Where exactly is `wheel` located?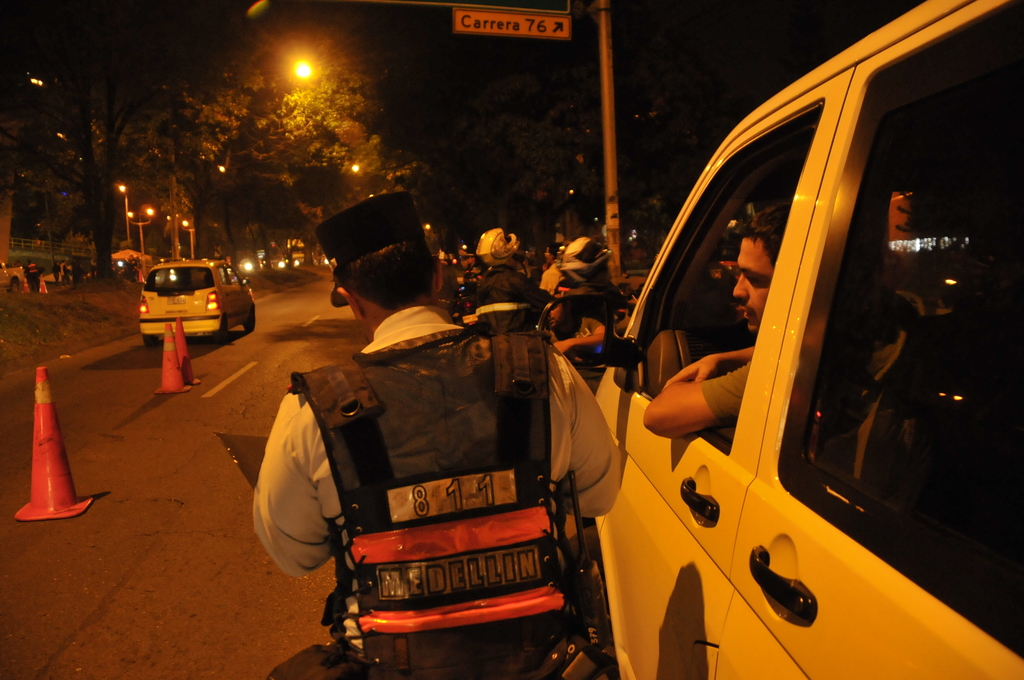
Its bounding box is (215,312,227,344).
